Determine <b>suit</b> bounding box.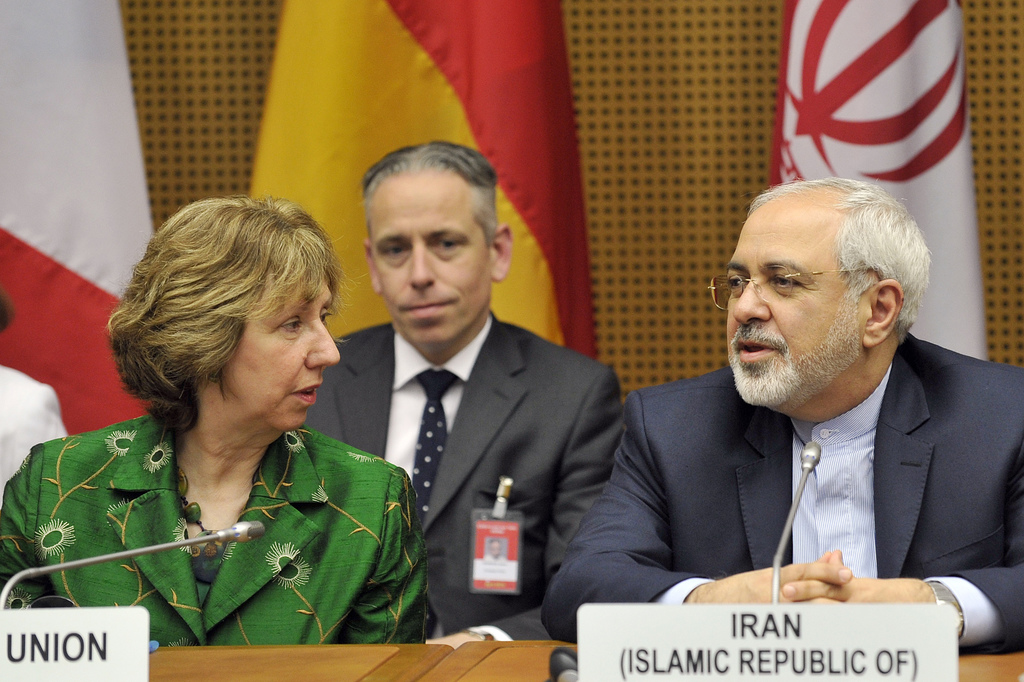
Determined: Rect(0, 408, 442, 649).
